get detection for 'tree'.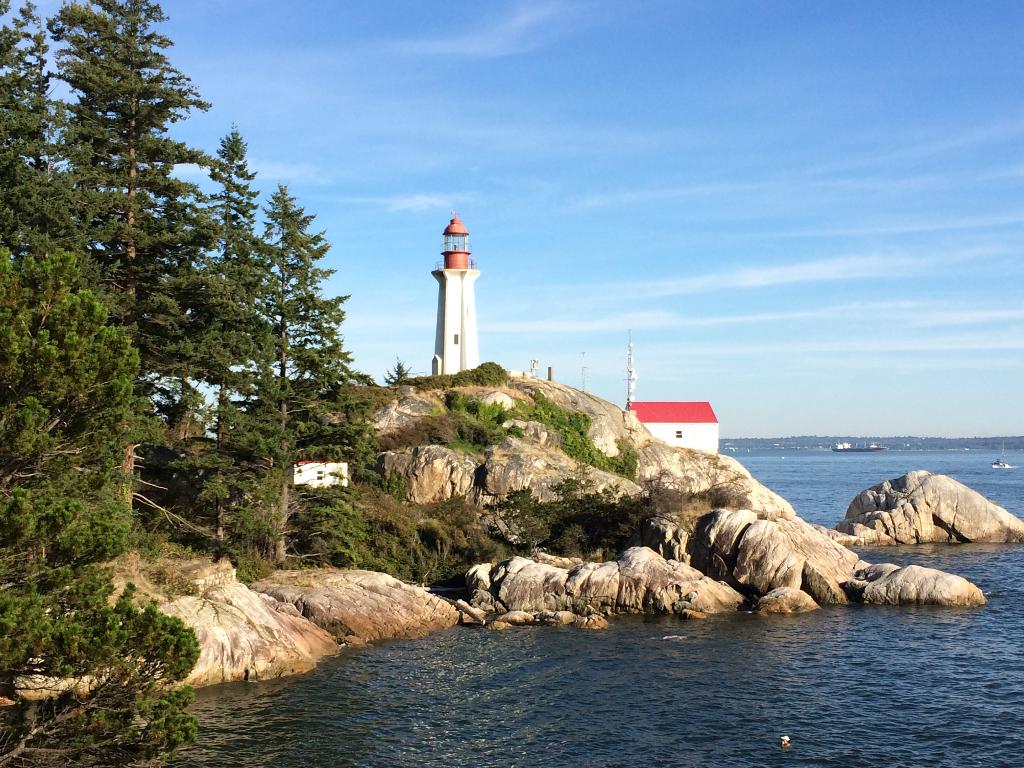
Detection: BBox(0, 0, 195, 767).
